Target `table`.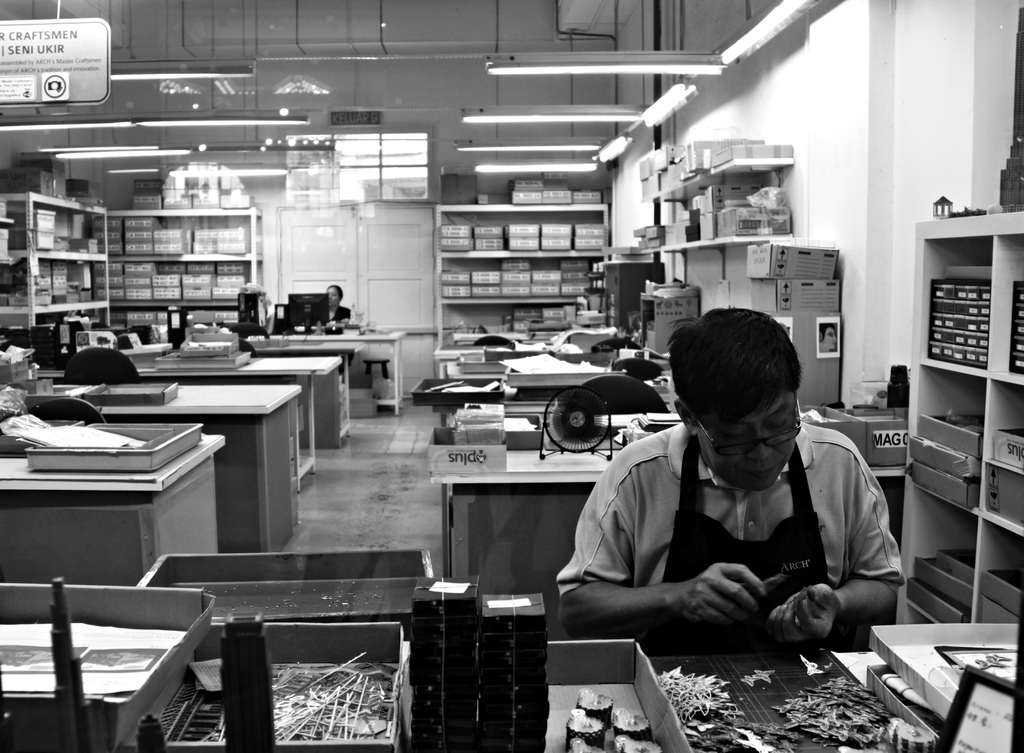
Target region: select_region(0, 580, 220, 752).
